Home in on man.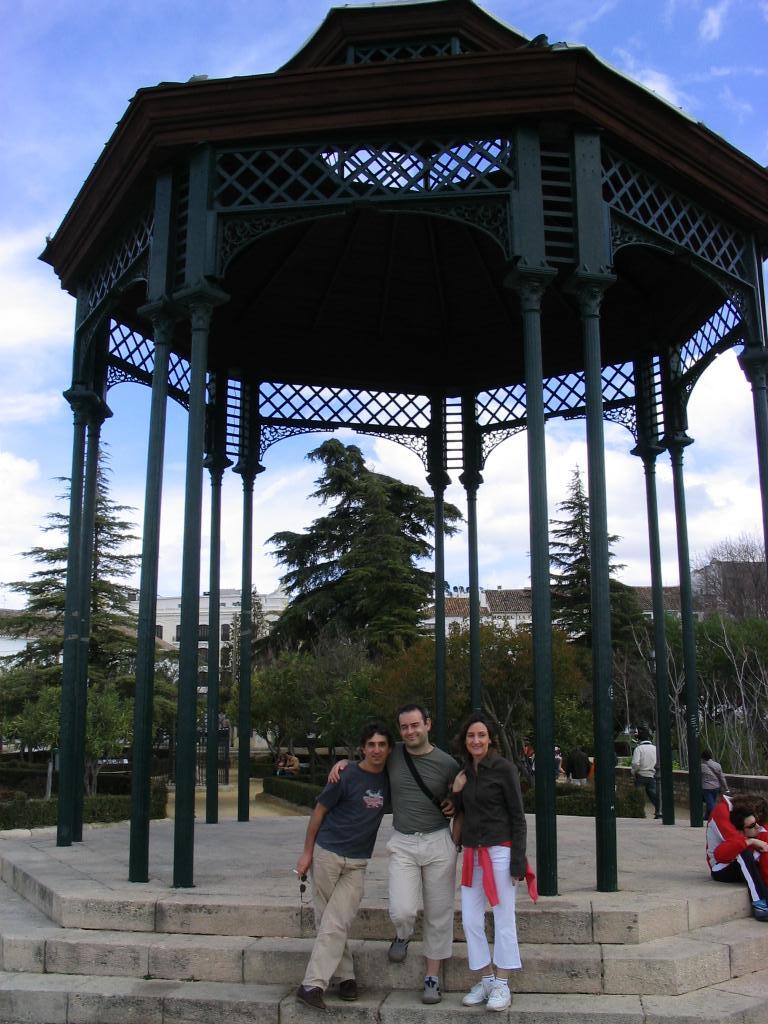
Homed in at x1=723, y1=808, x2=767, y2=877.
